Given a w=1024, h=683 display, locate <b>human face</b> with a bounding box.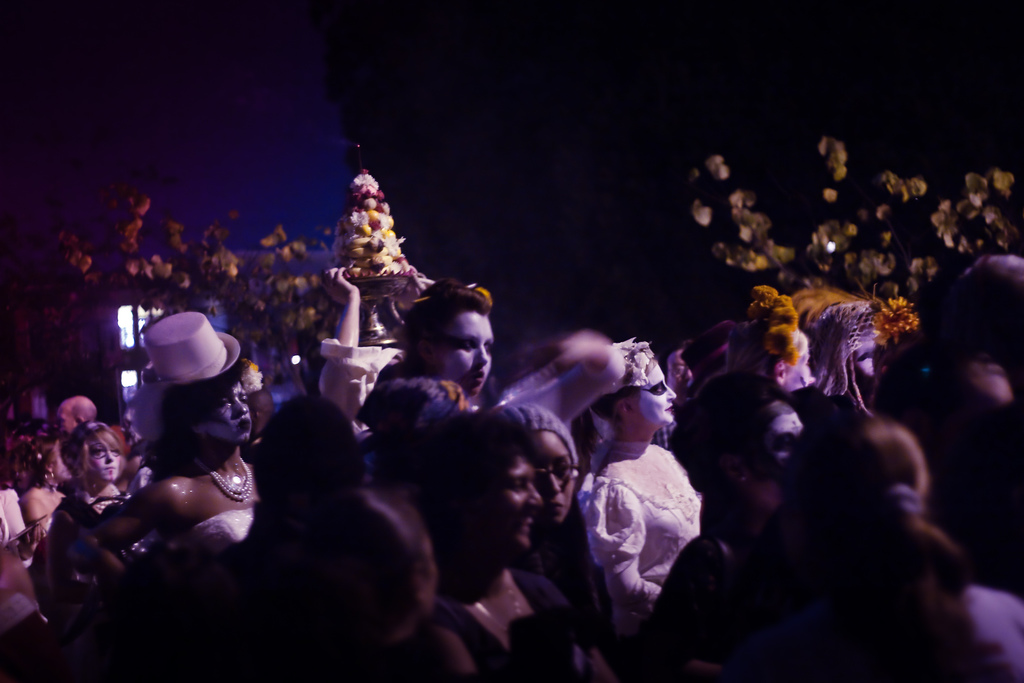
Located: (left=463, top=452, right=543, bottom=544).
